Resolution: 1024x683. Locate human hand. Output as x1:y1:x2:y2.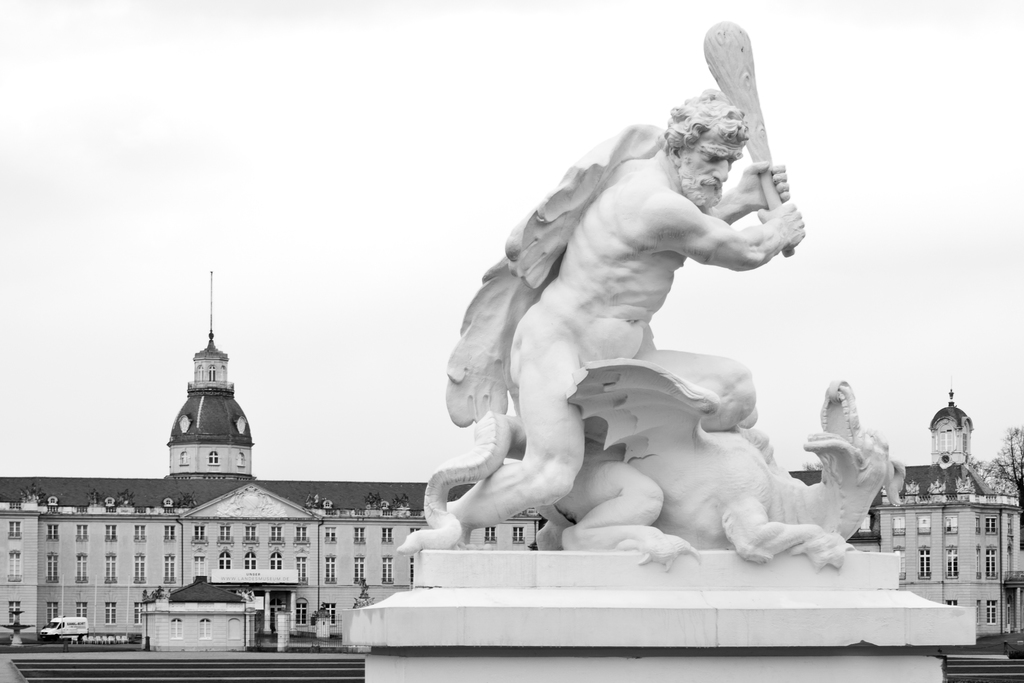
753:201:806:252.
